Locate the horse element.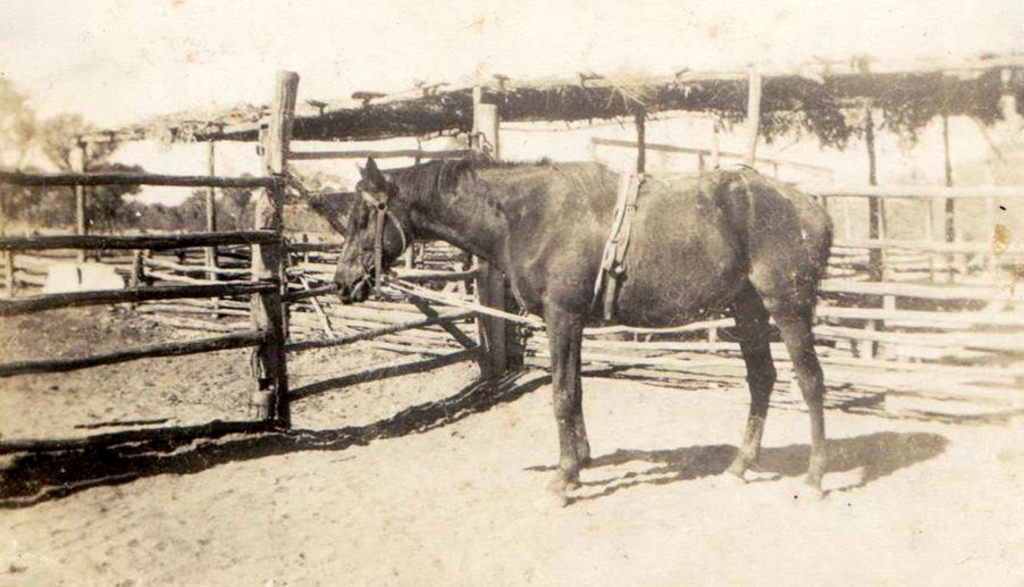
Element bbox: [x1=331, y1=152, x2=833, y2=511].
